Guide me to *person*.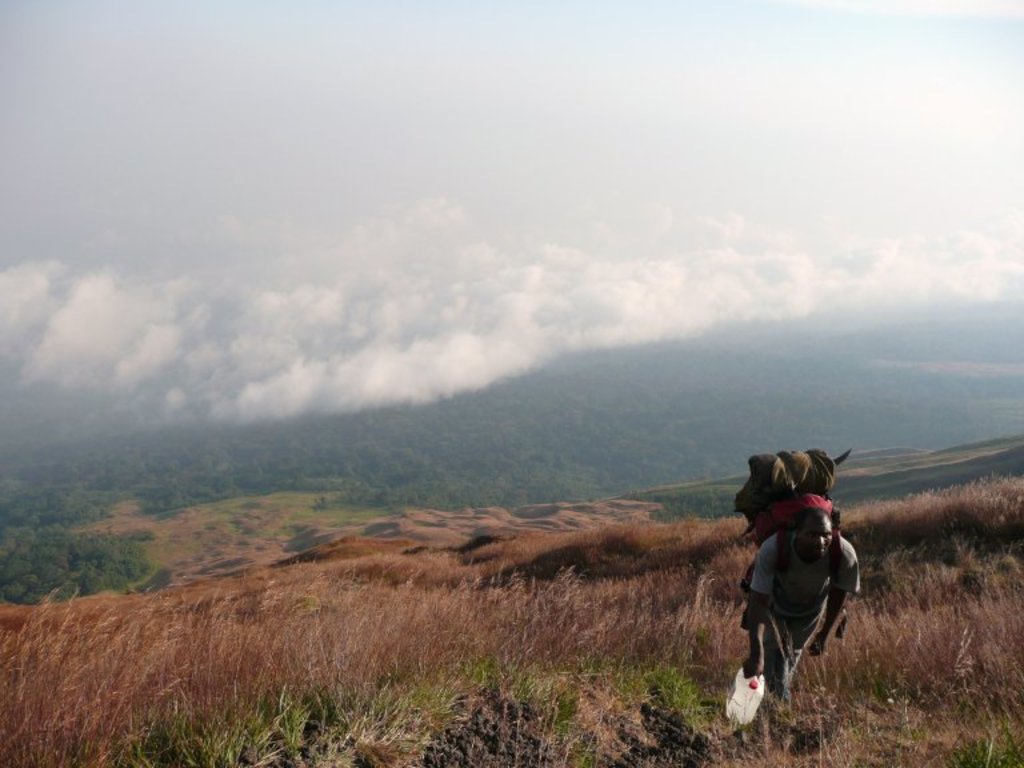
Guidance: select_region(745, 507, 857, 703).
